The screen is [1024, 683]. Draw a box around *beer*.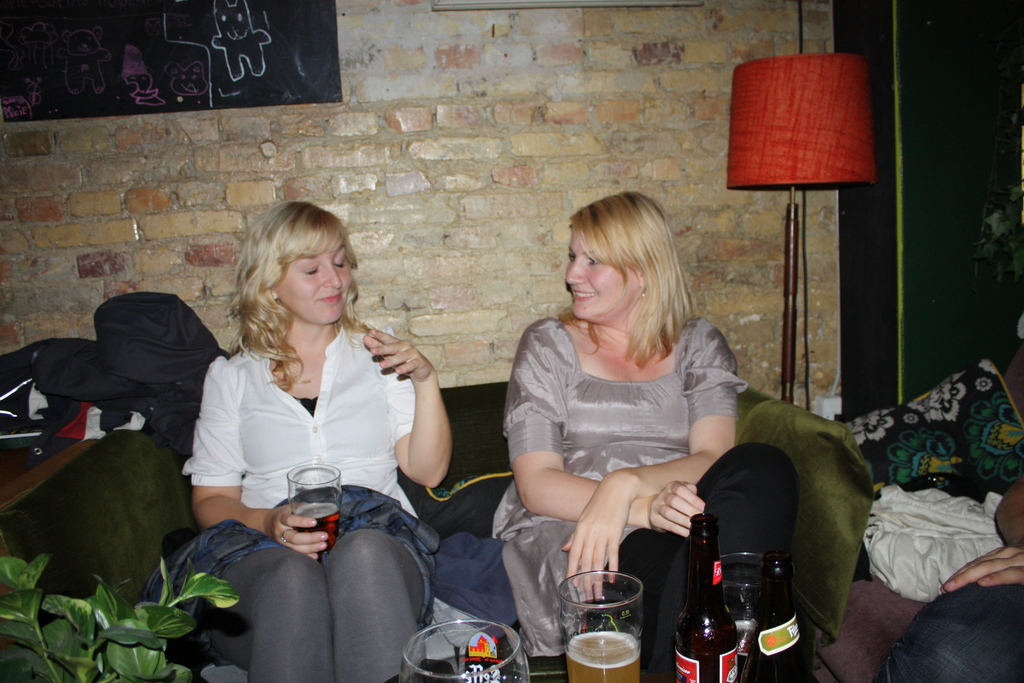
detection(676, 518, 737, 682).
